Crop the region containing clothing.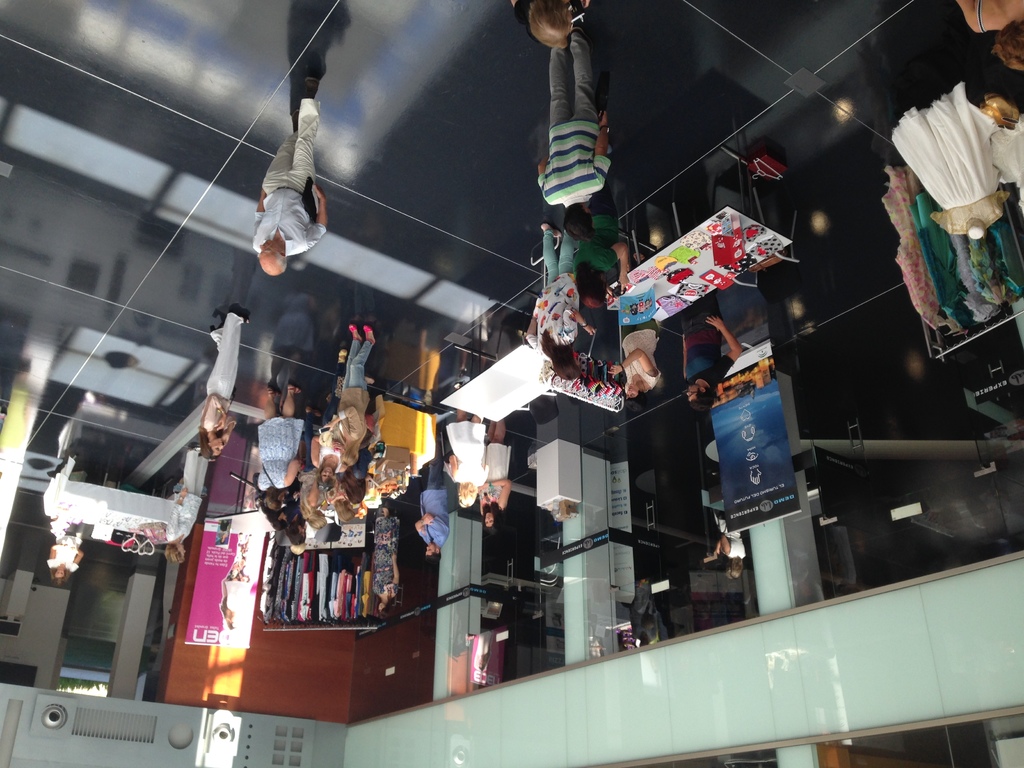
Crop region: region(538, 33, 614, 206).
